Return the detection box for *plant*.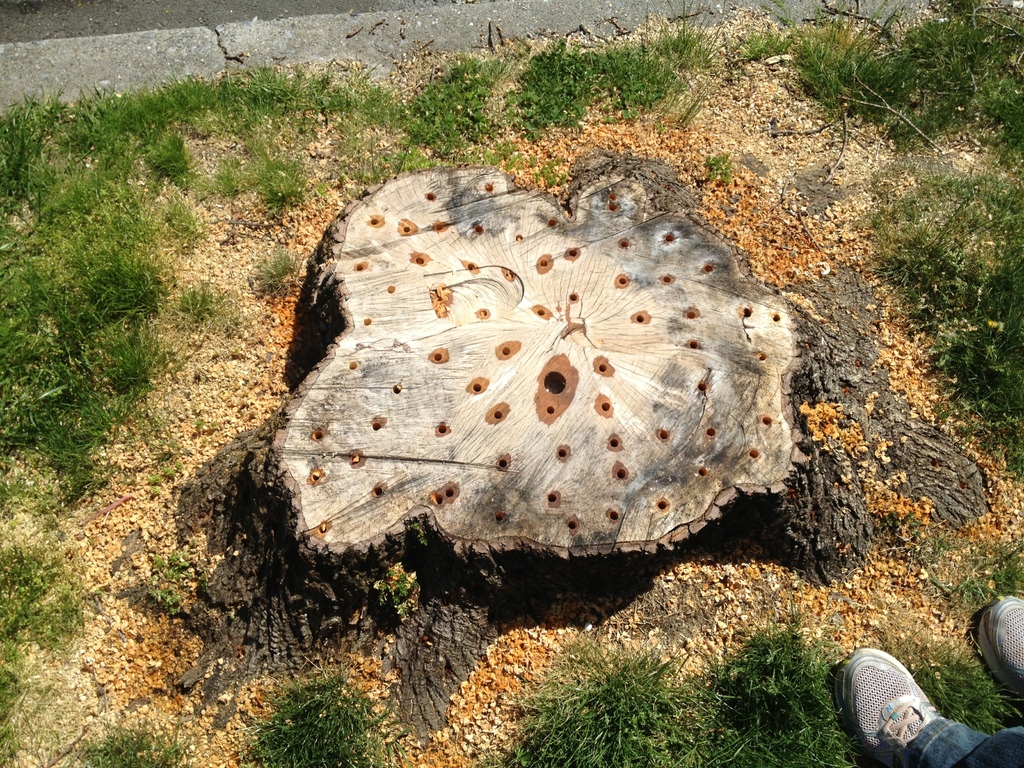
box=[95, 717, 205, 767].
